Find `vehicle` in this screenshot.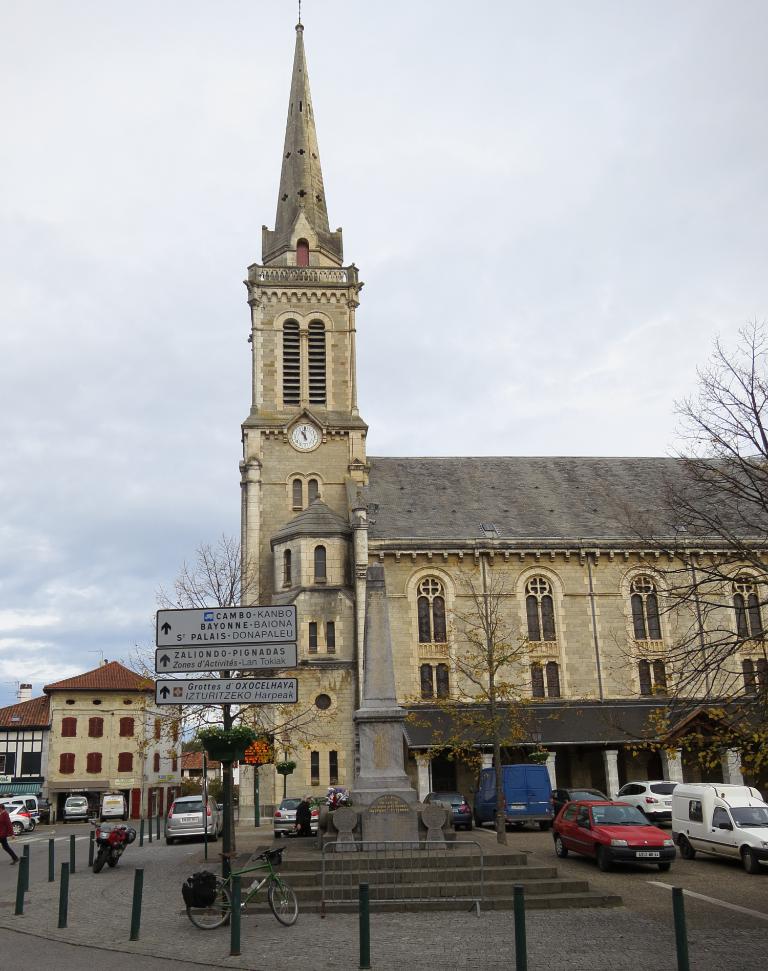
The bounding box for `vehicle` is detection(474, 762, 557, 826).
